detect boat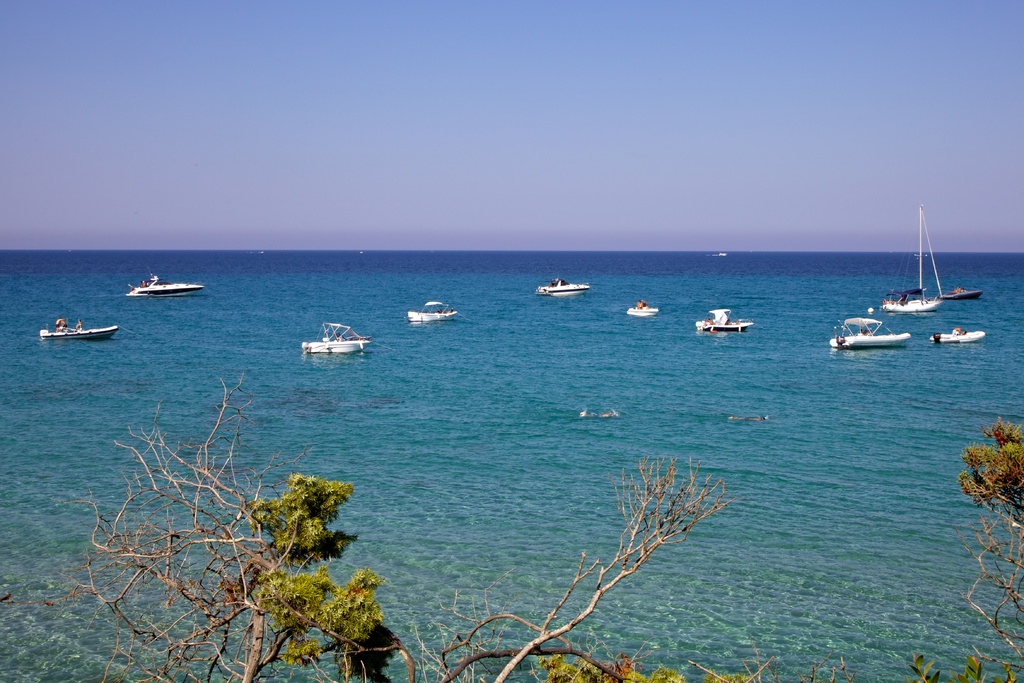
[405,293,465,322]
